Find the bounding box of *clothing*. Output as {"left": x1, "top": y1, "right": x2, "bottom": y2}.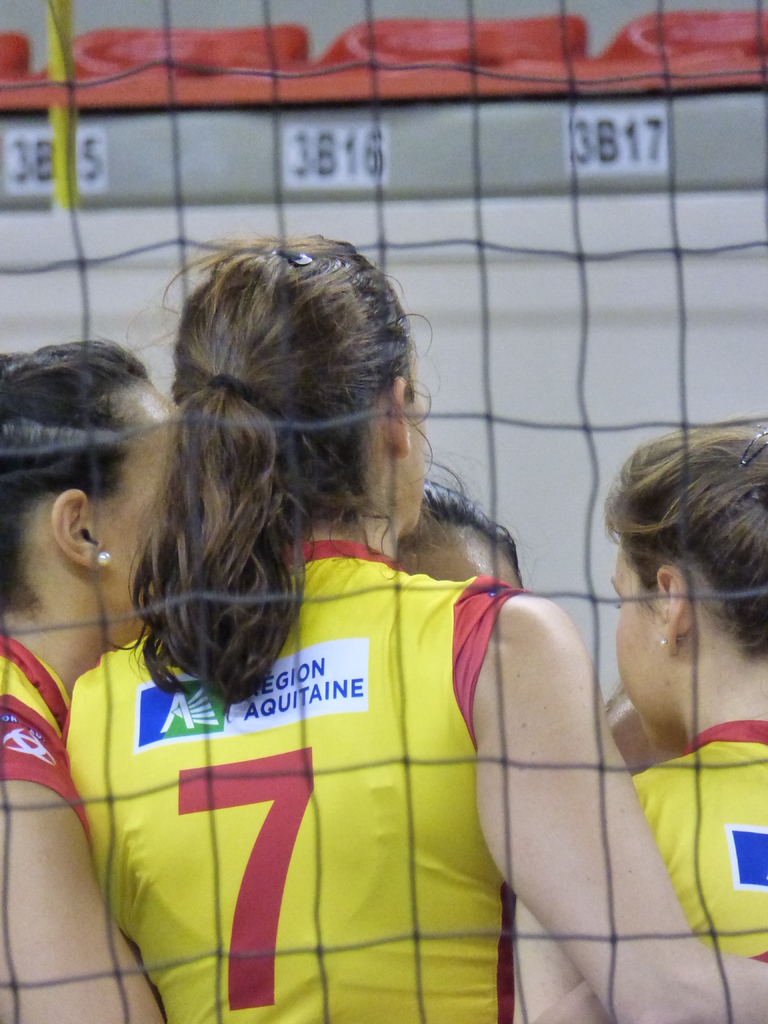
{"left": 54, "top": 522, "right": 579, "bottom": 1000}.
